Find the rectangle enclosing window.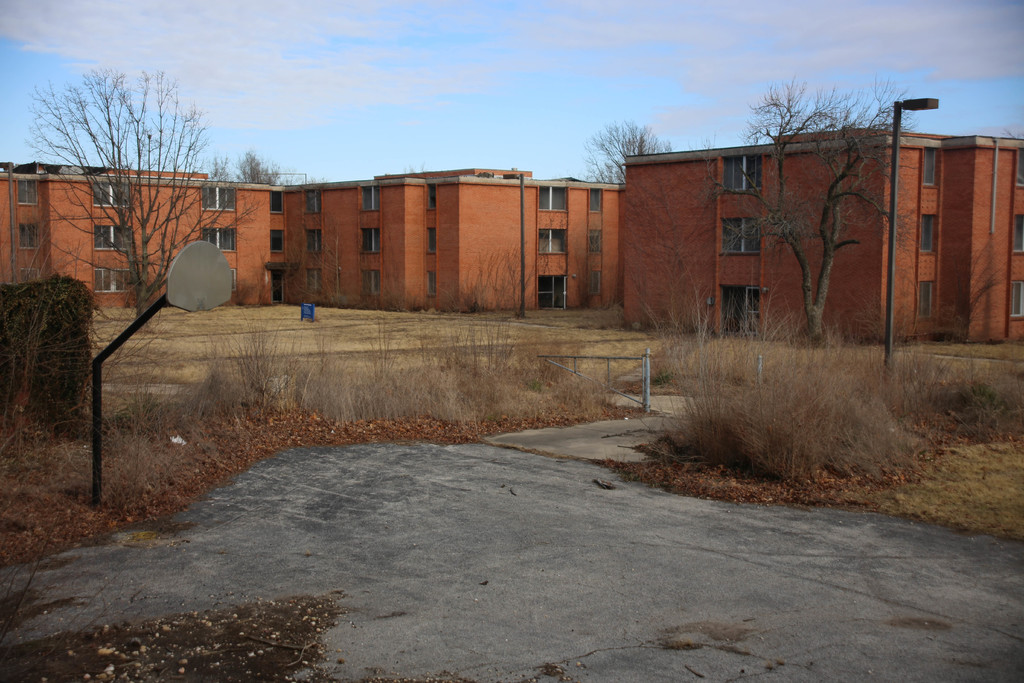
270,232,284,252.
